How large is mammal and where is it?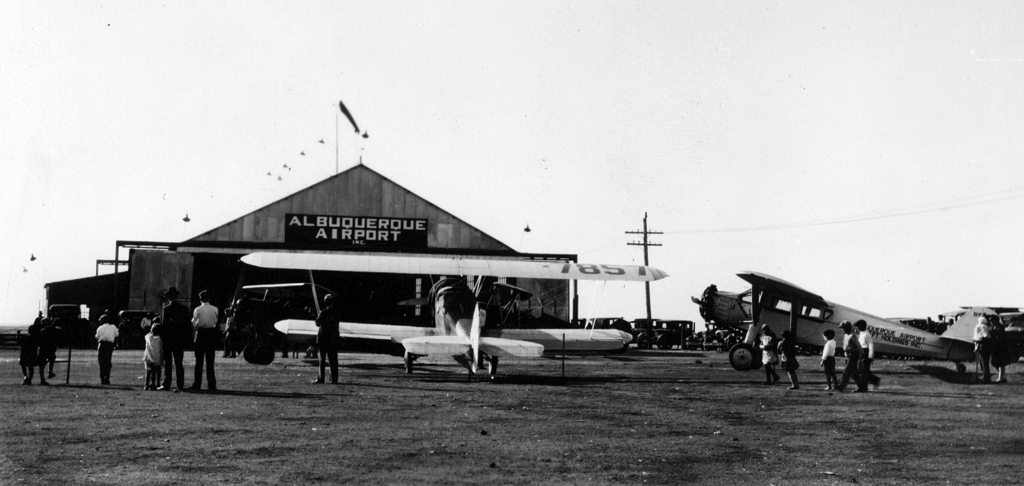
Bounding box: 37:316:65:387.
